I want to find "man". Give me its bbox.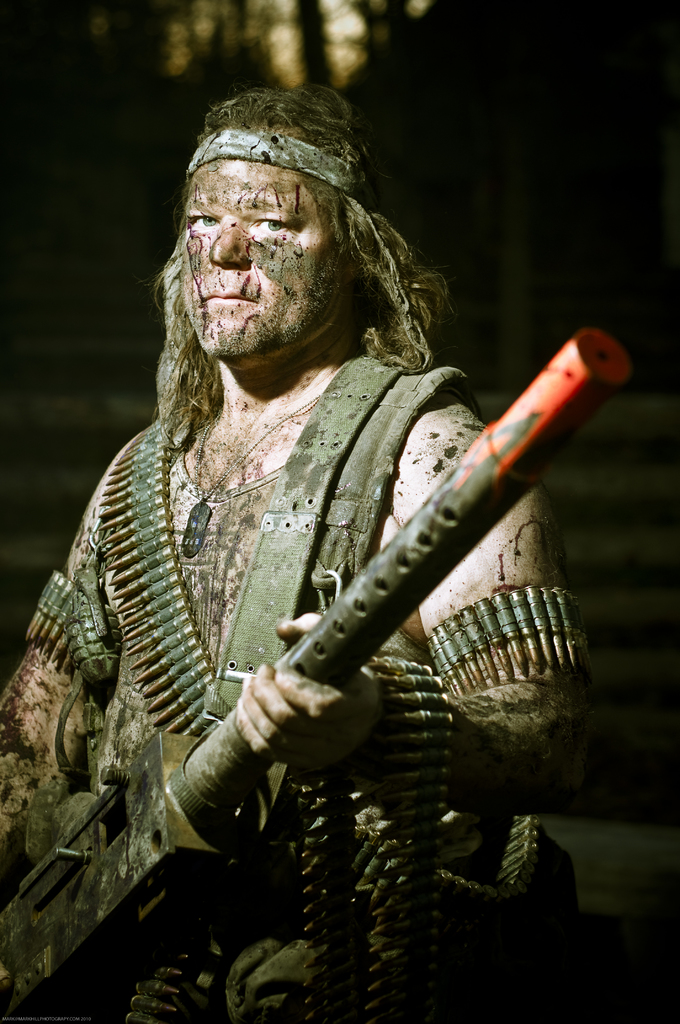
x1=19, y1=89, x2=606, y2=920.
